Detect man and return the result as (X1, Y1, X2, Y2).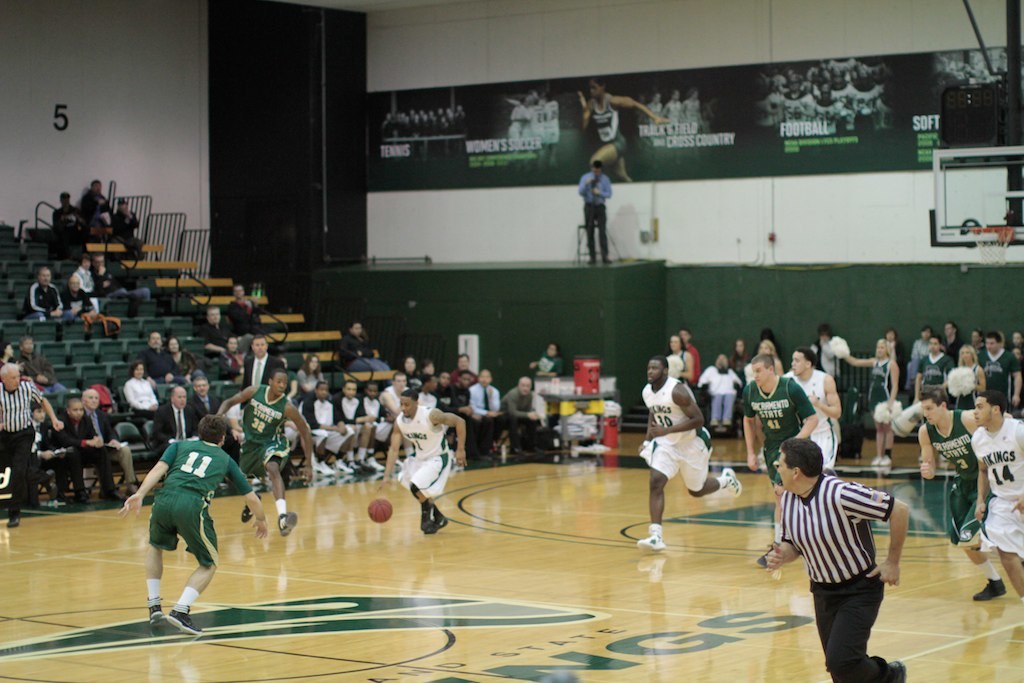
(739, 357, 817, 536).
